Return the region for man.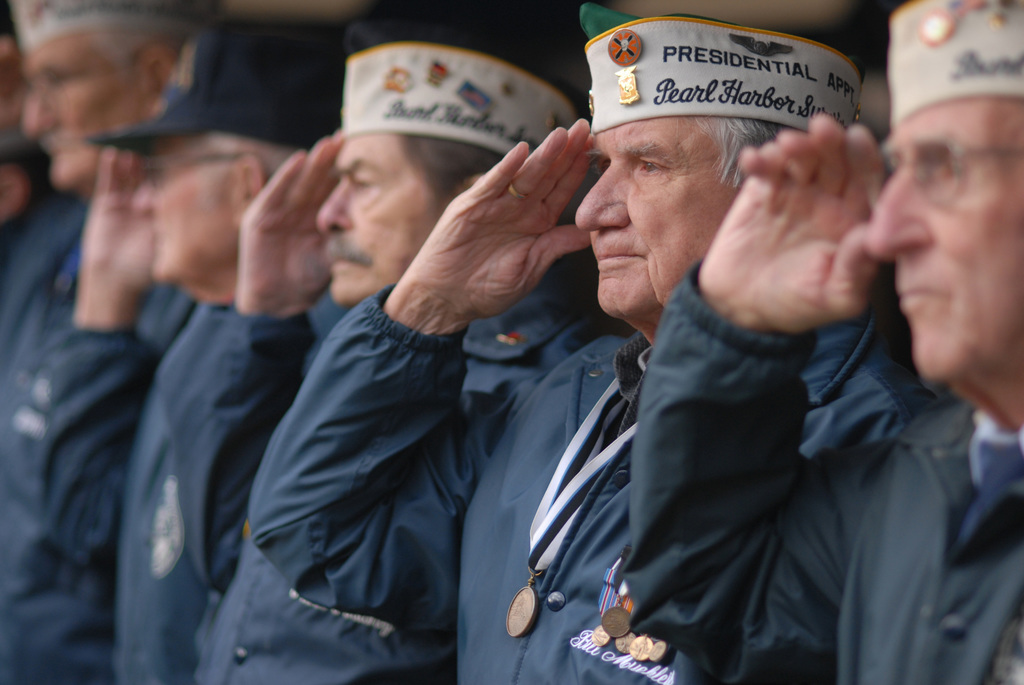
(x1=115, y1=40, x2=579, y2=684).
